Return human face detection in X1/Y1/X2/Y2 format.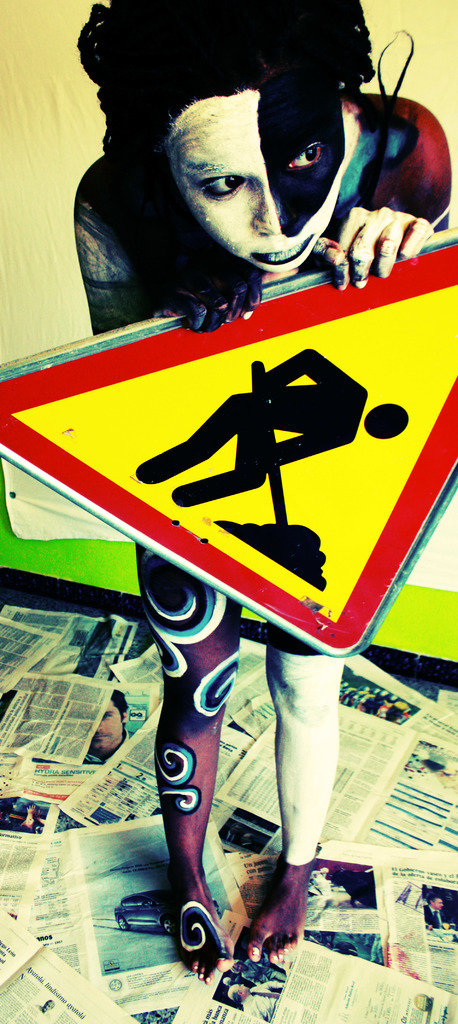
165/92/363/268.
